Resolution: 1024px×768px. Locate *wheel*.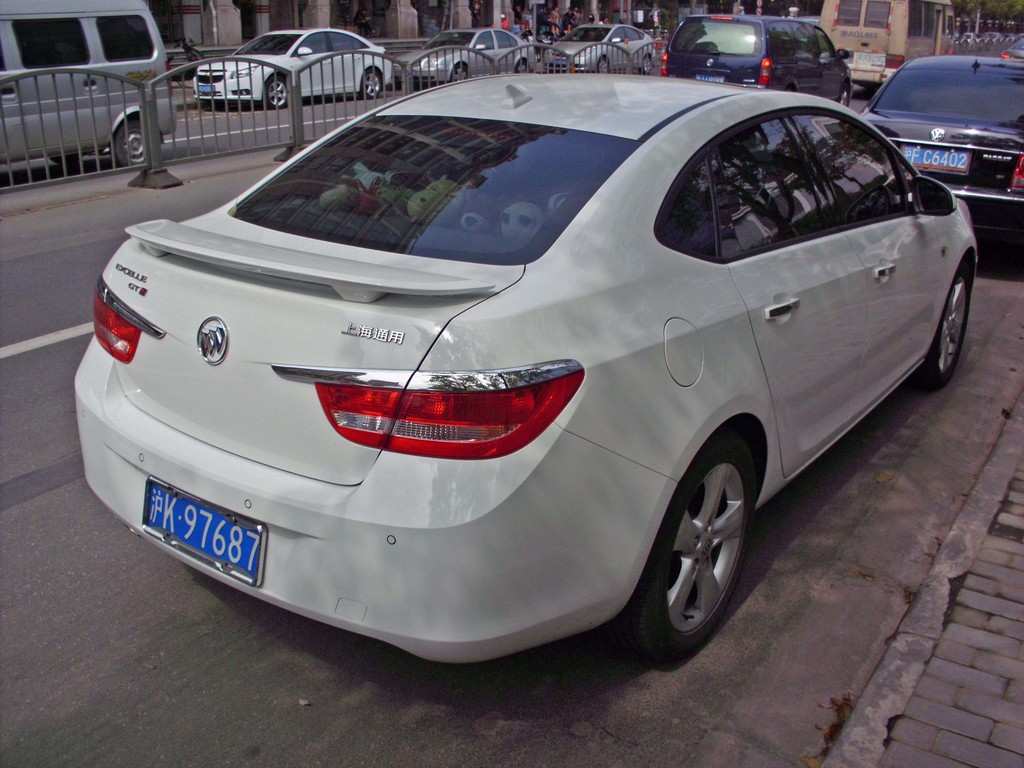
515/61/530/71.
